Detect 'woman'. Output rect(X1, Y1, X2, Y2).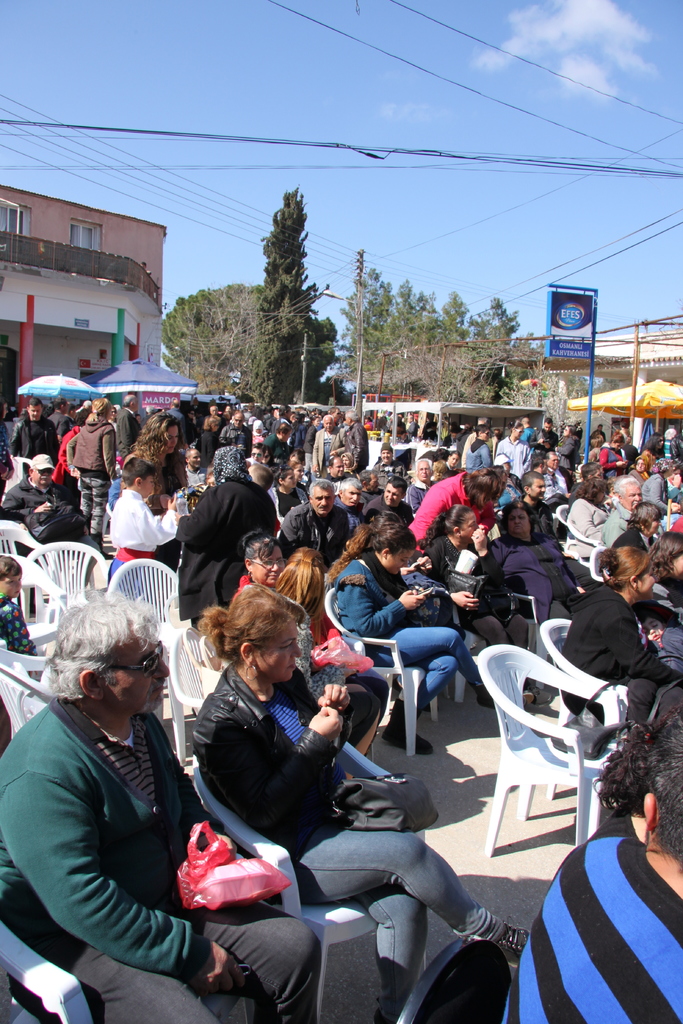
rect(270, 462, 309, 518).
